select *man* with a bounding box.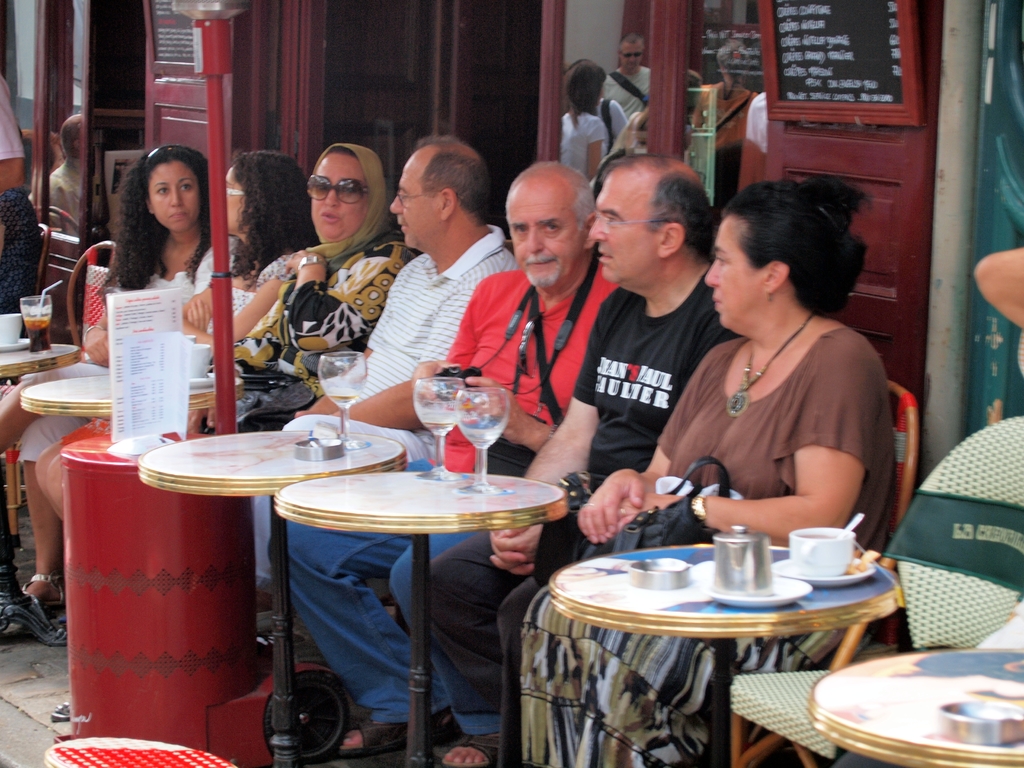
bbox=(420, 149, 739, 767).
